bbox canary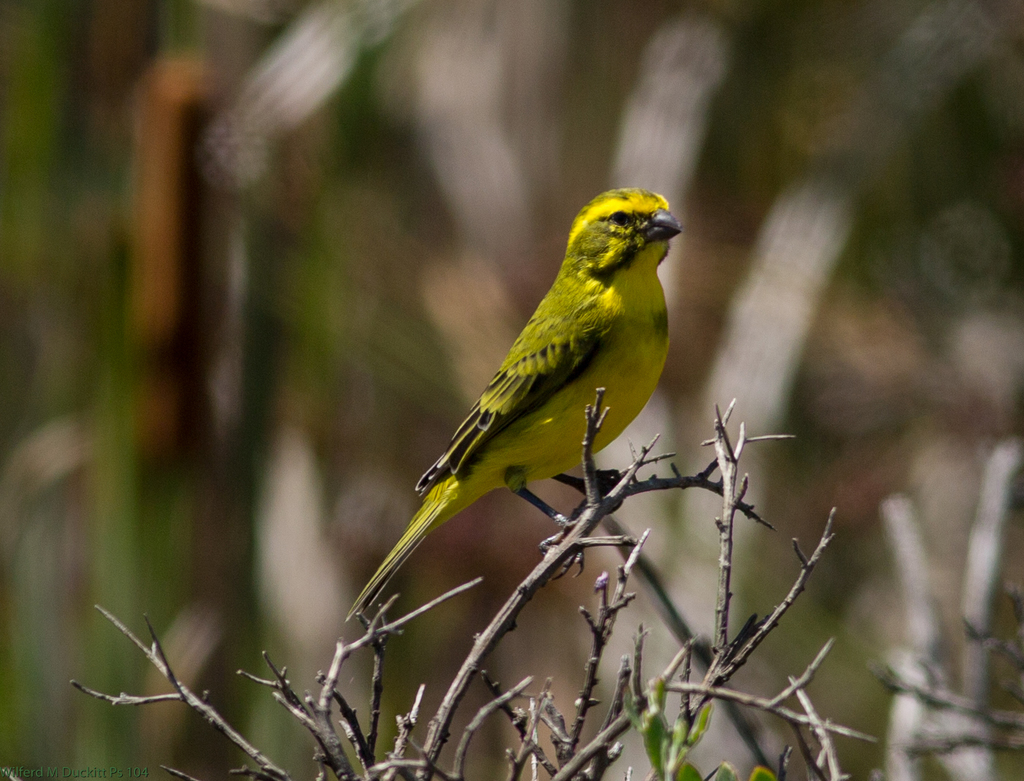
BBox(350, 185, 680, 623)
